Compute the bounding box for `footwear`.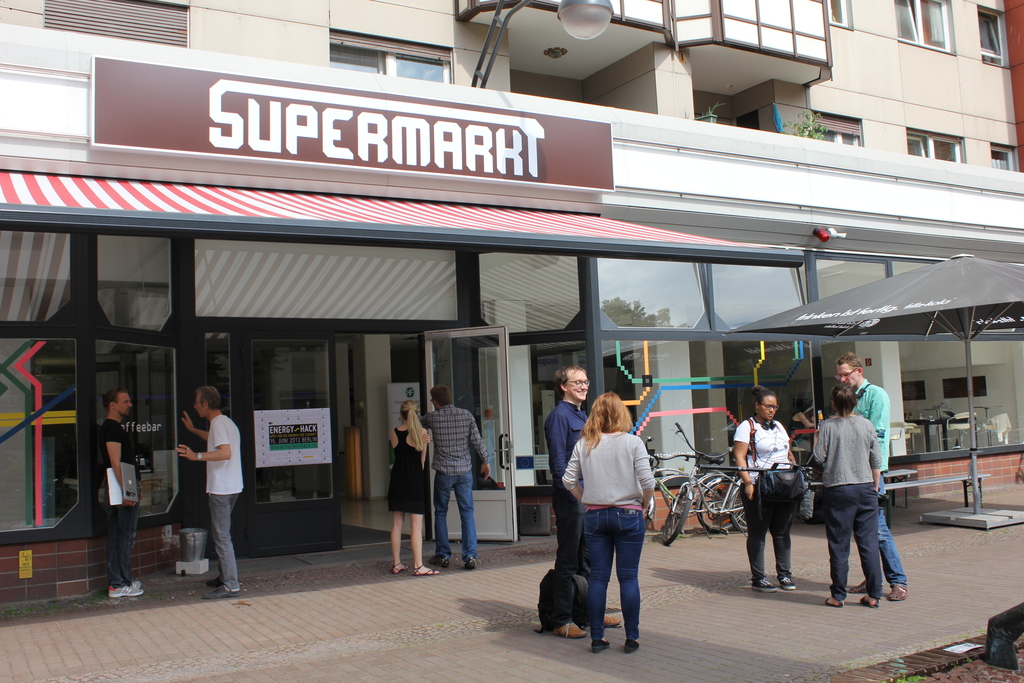
890:586:908:605.
